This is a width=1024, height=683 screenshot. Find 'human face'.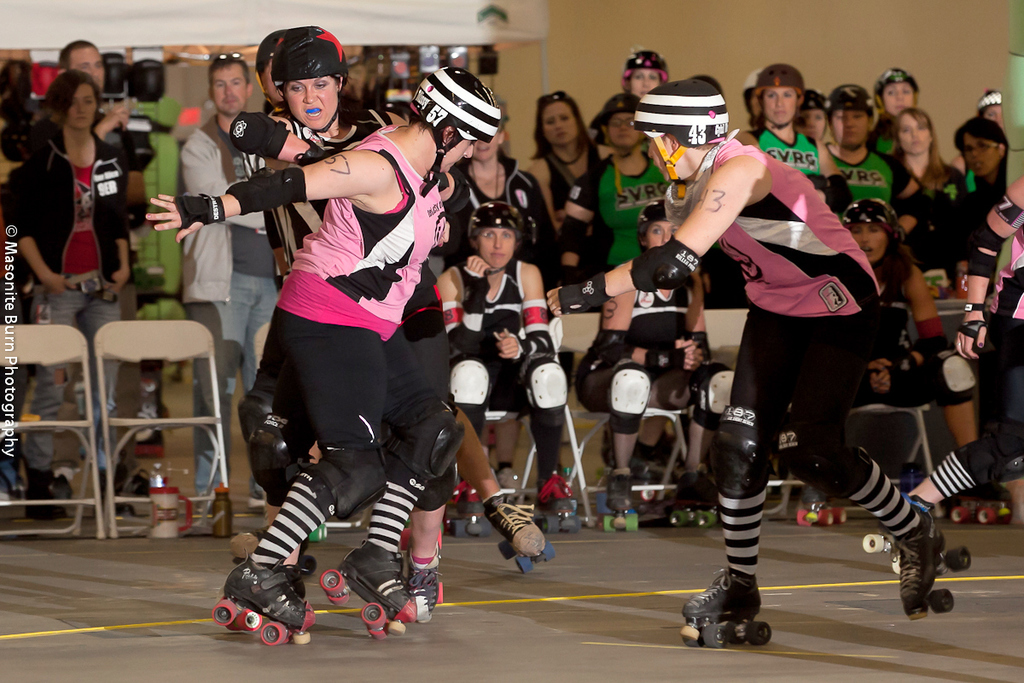
Bounding box: [643, 136, 671, 180].
